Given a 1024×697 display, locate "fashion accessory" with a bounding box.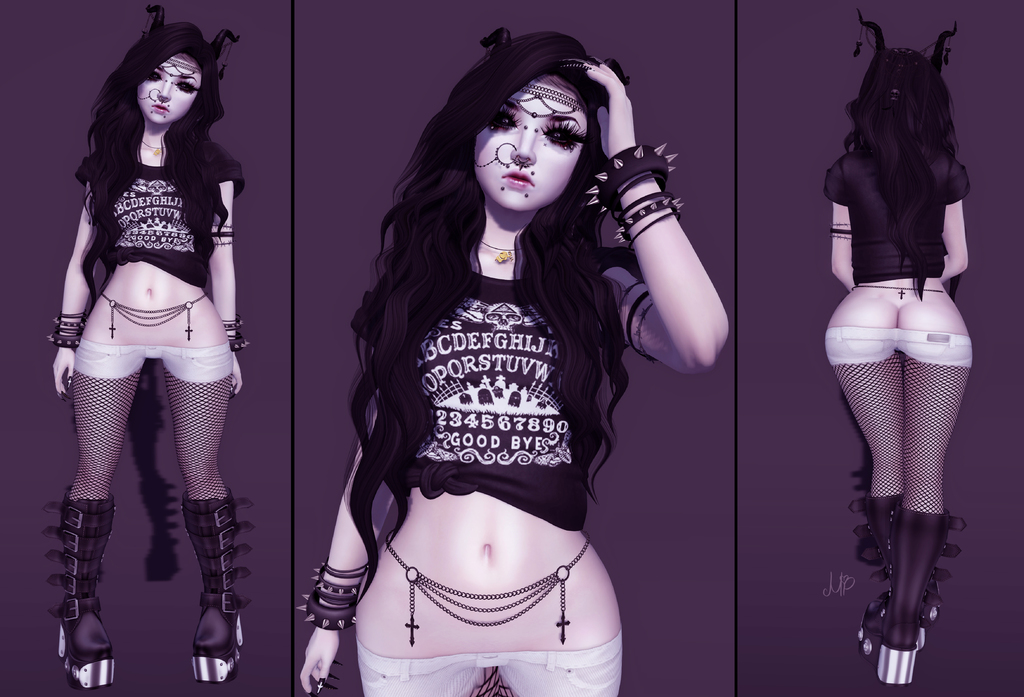
Located: BBox(471, 143, 518, 168).
